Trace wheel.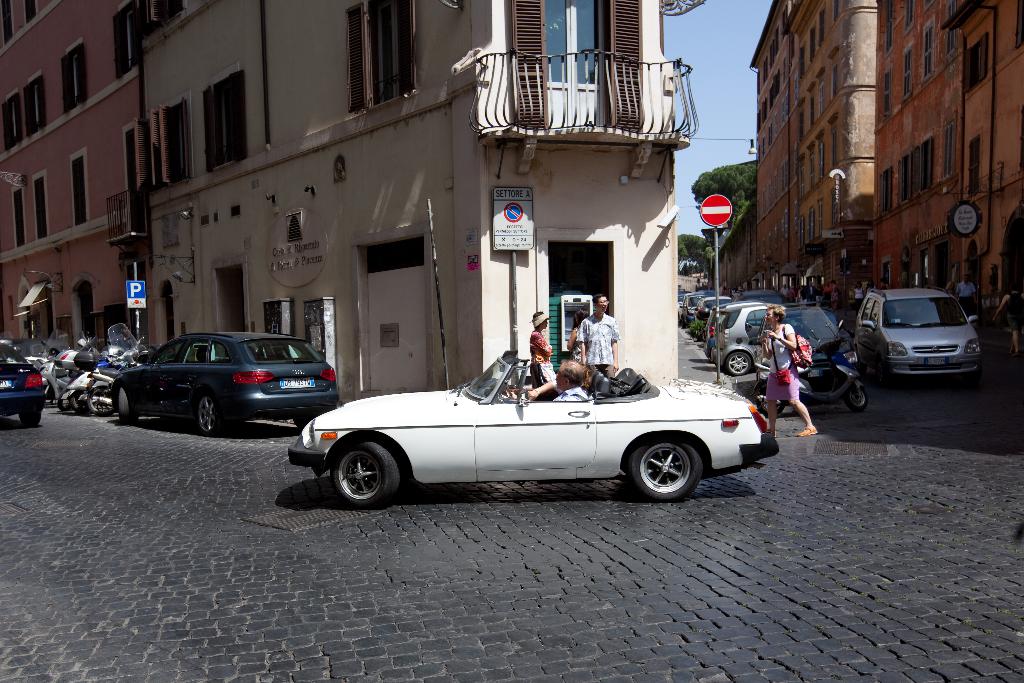
Traced to <bbox>17, 407, 41, 425</bbox>.
